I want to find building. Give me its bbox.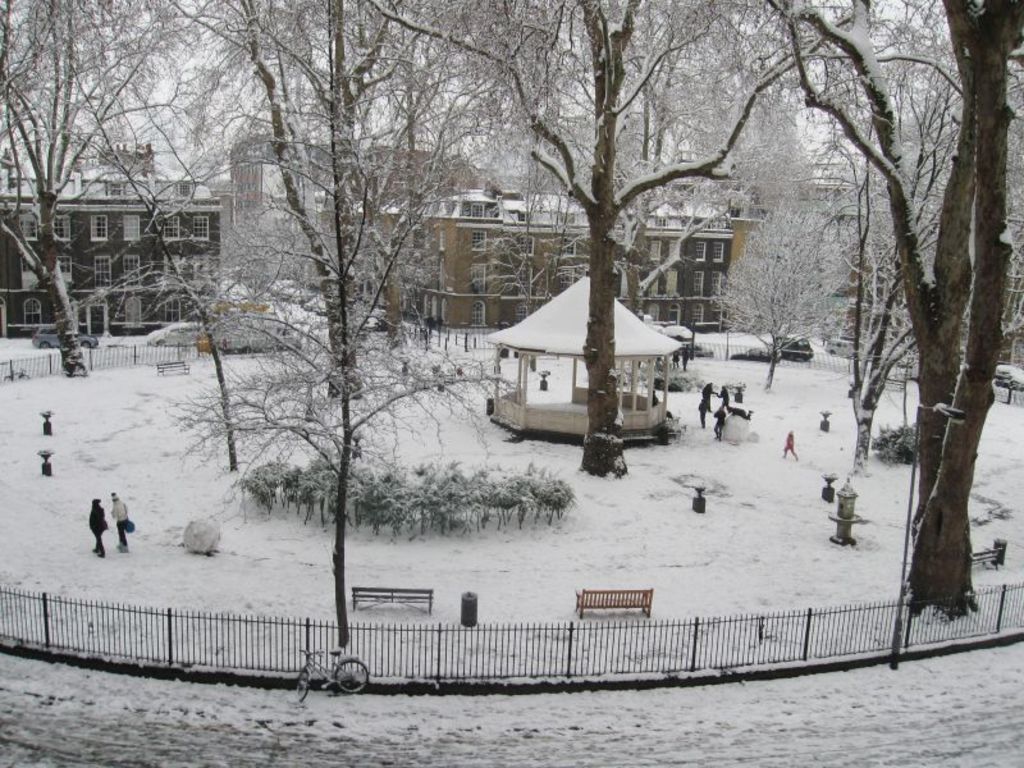
{"left": 0, "top": 146, "right": 220, "bottom": 338}.
